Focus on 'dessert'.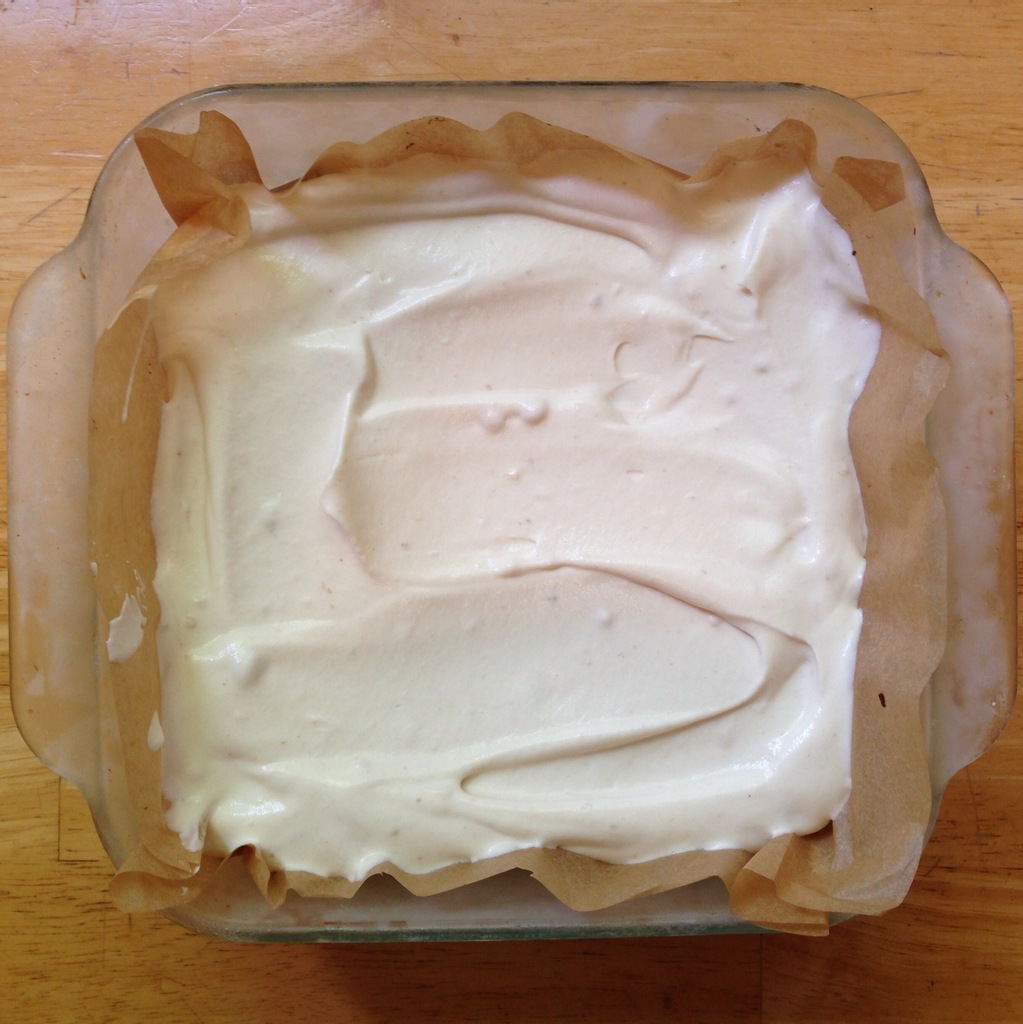
Focused at (left=0, top=157, right=990, bottom=972).
